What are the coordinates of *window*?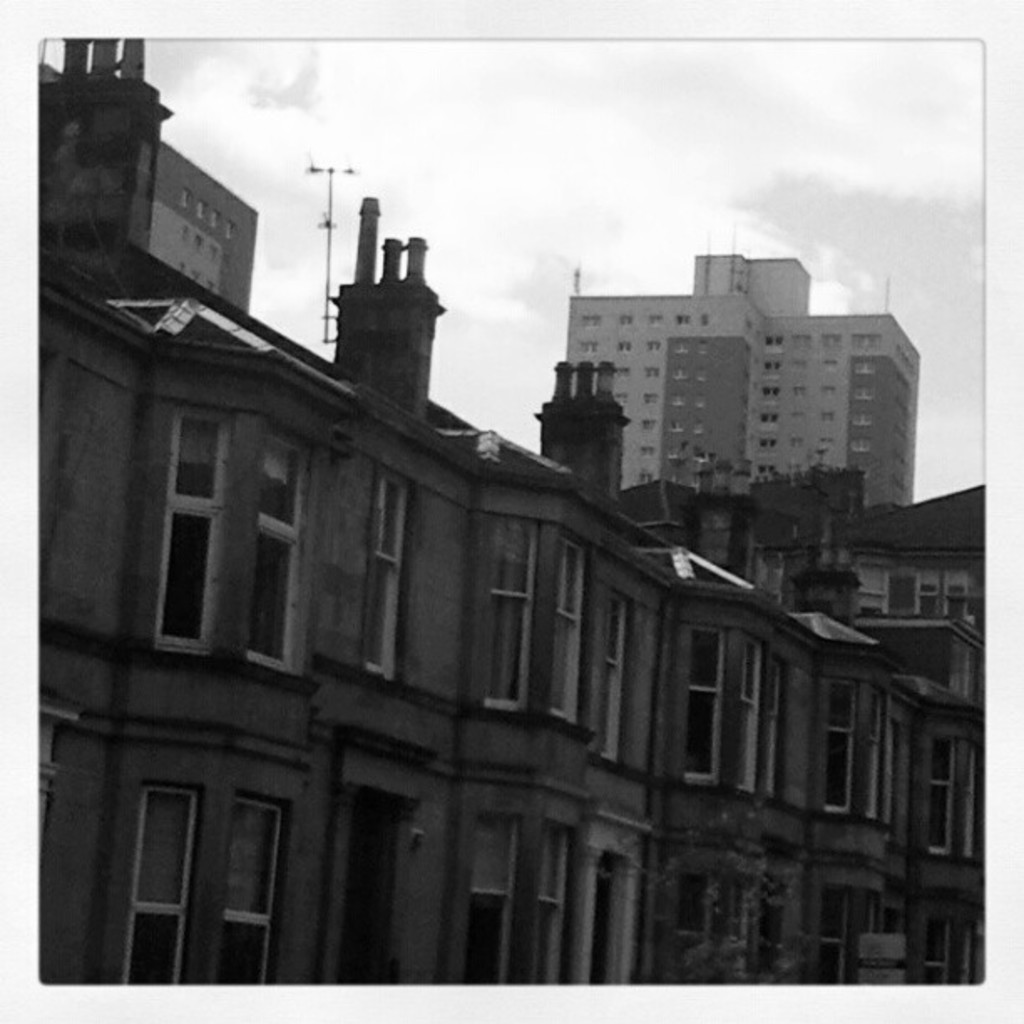
(790, 457, 800, 472).
